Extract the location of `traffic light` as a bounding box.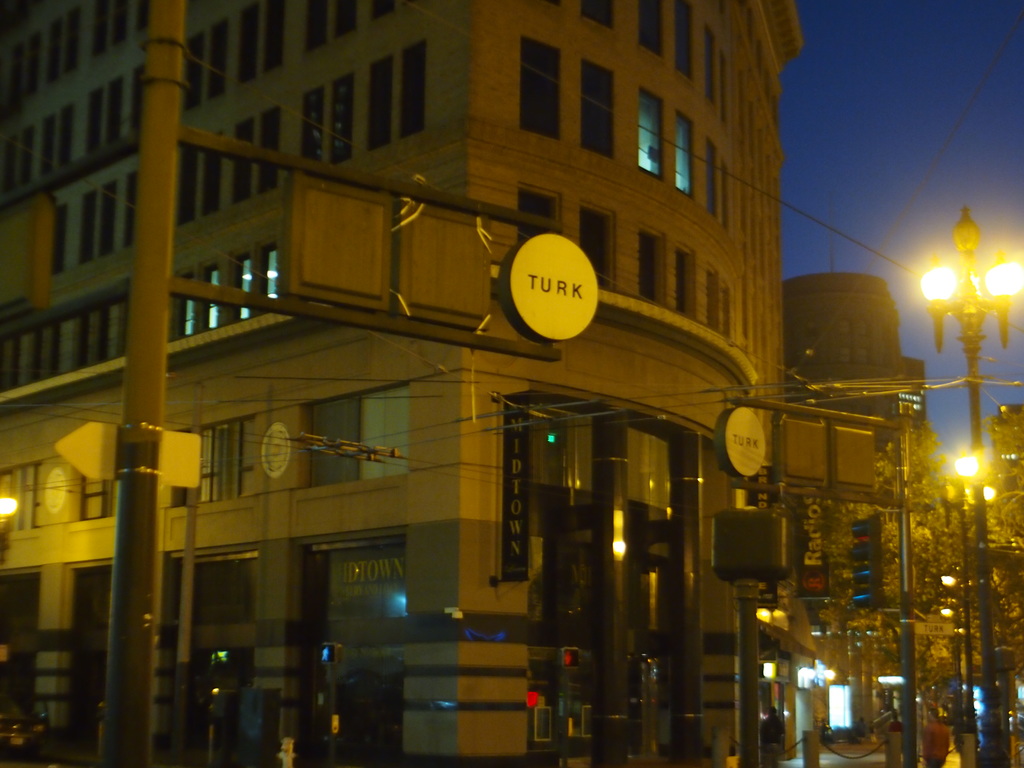
bbox=[559, 648, 578, 673].
